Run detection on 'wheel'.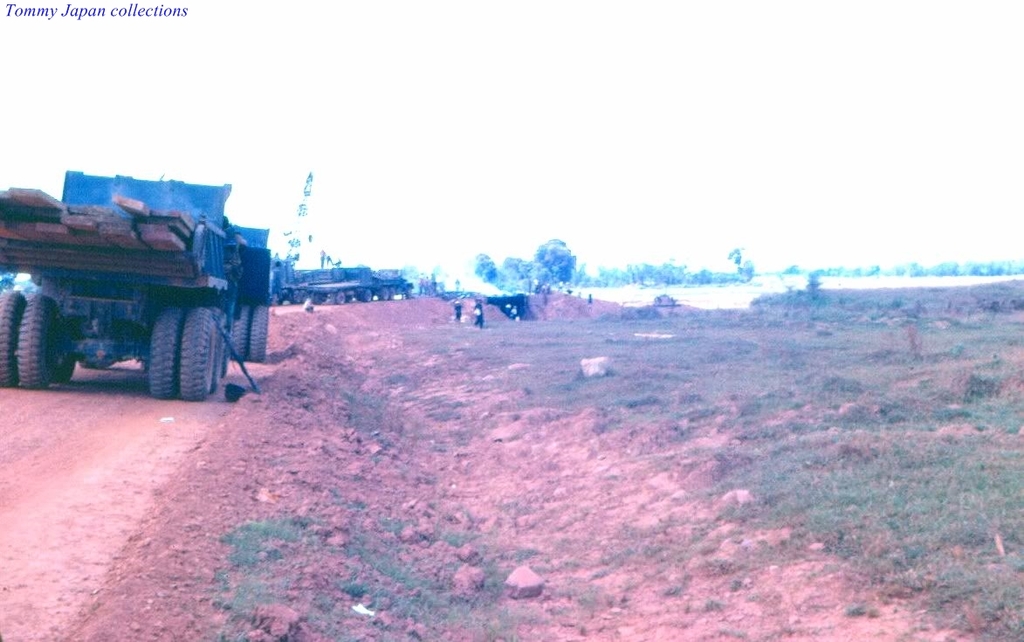
Result: Rect(0, 281, 55, 391).
